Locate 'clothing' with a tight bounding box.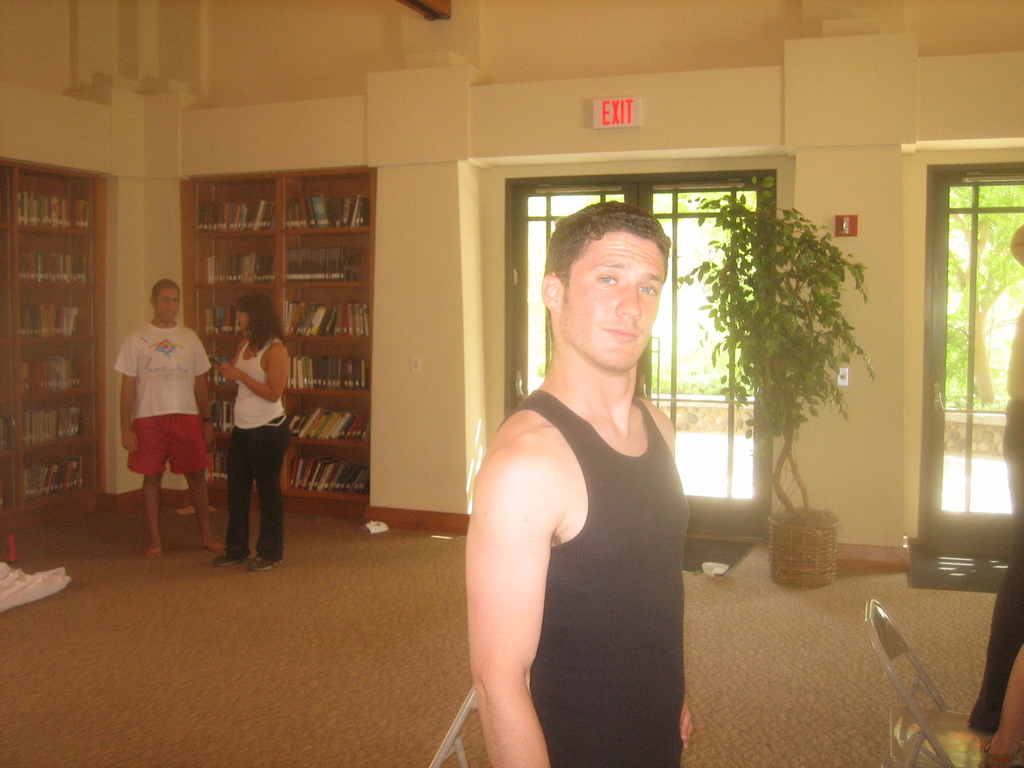
<region>113, 320, 212, 475</region>.
